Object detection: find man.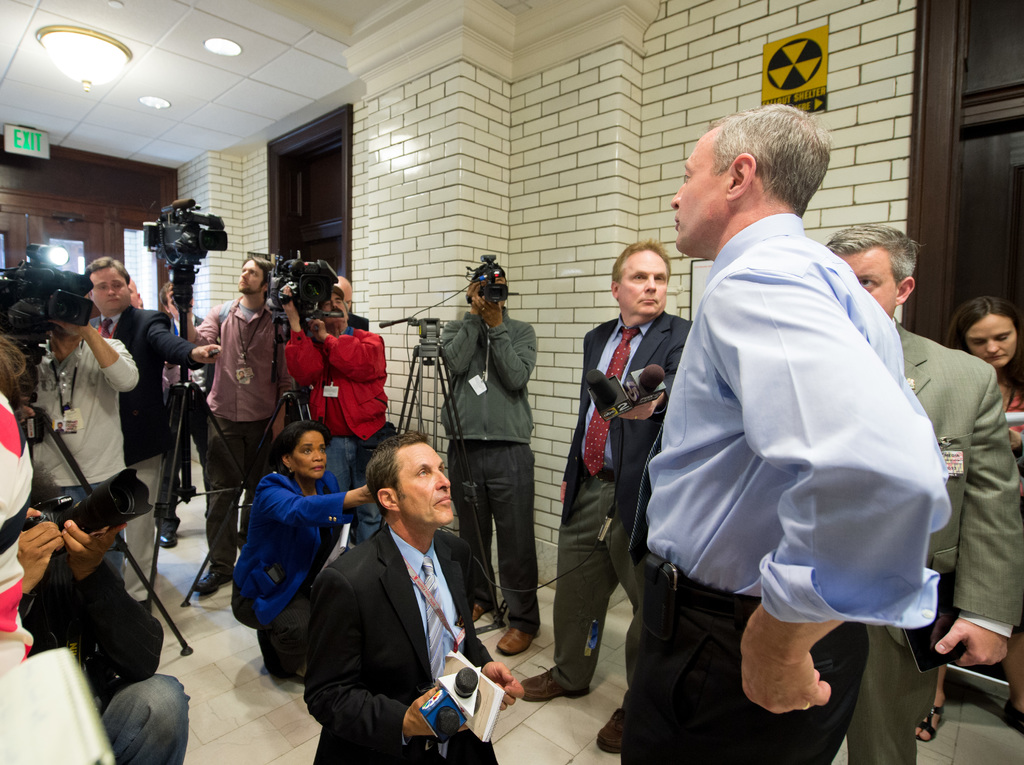
619/94/972/749.
